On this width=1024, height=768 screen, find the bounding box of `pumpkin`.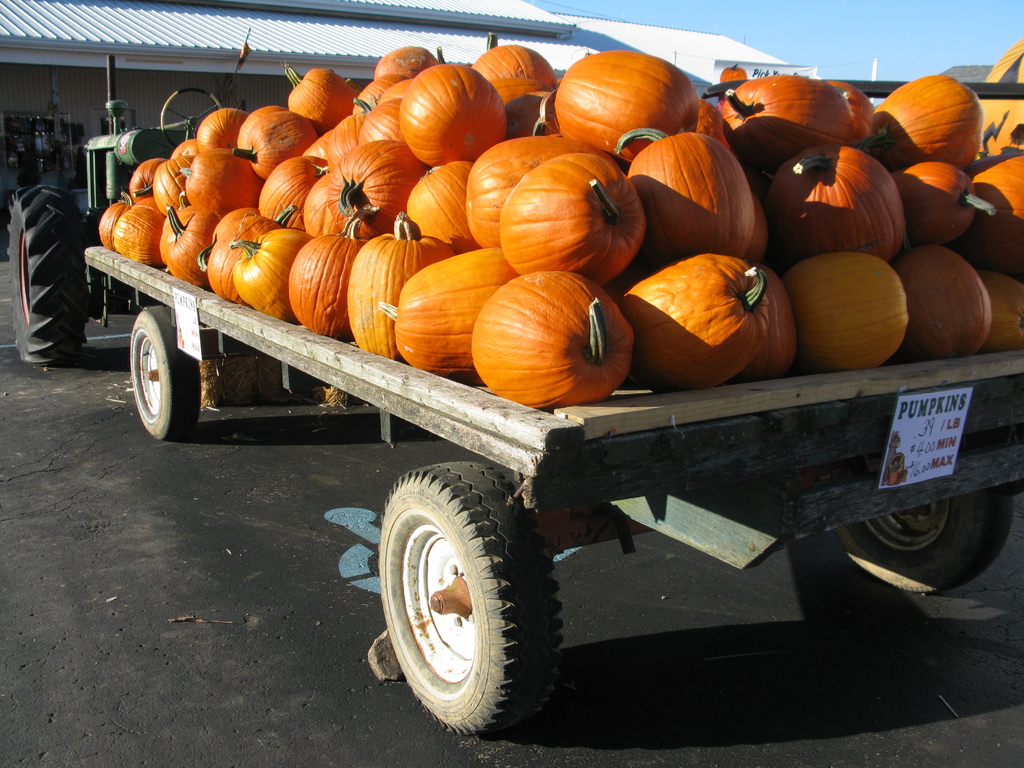
Bounding box: (left=469, top=38, right=559, bottom=95).
